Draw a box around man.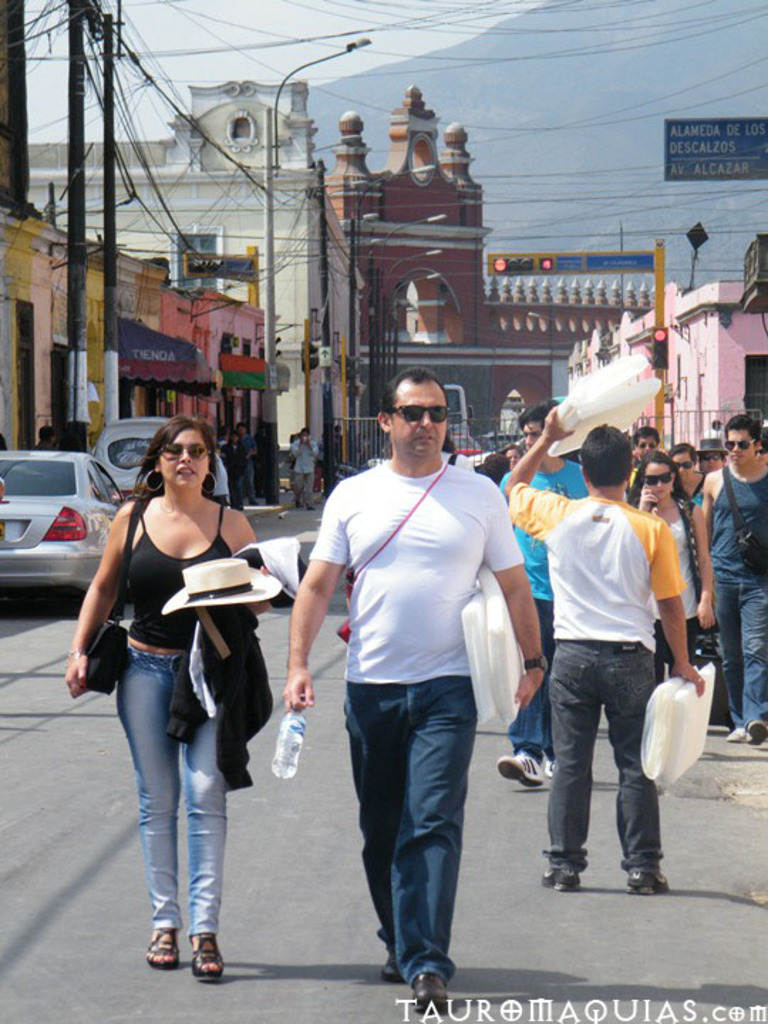
[300, 364, 528, 1000].
